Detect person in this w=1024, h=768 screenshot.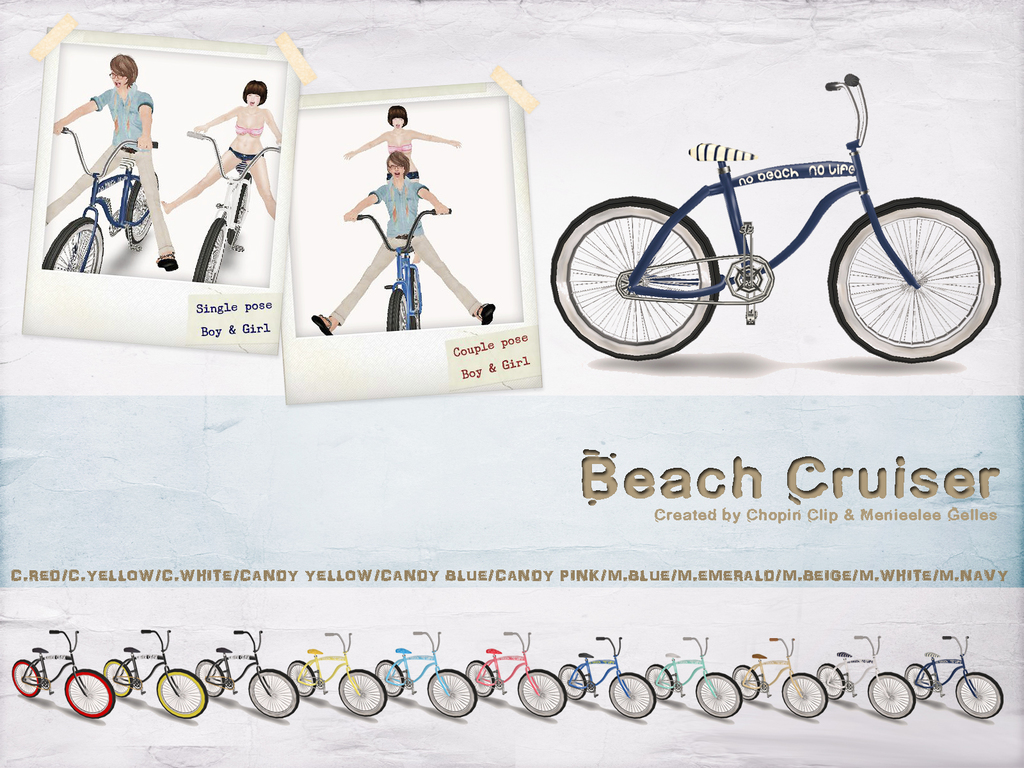
Detection: [x1=157, y1=74, x2=282, y2=217].
